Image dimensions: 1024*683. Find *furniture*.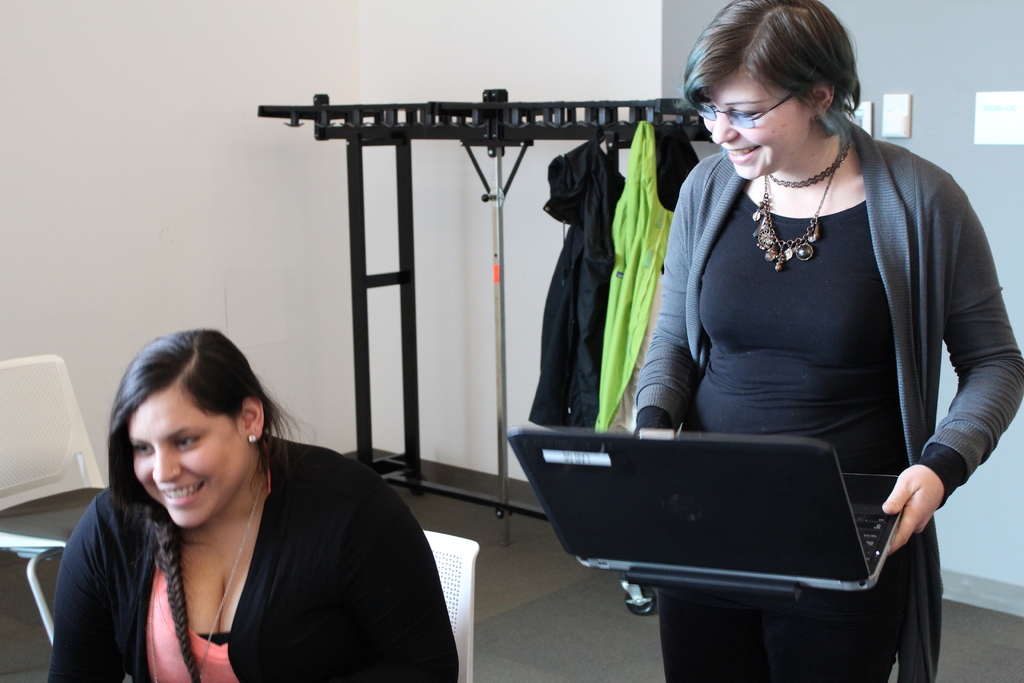
[0, 352, 108, 648].
